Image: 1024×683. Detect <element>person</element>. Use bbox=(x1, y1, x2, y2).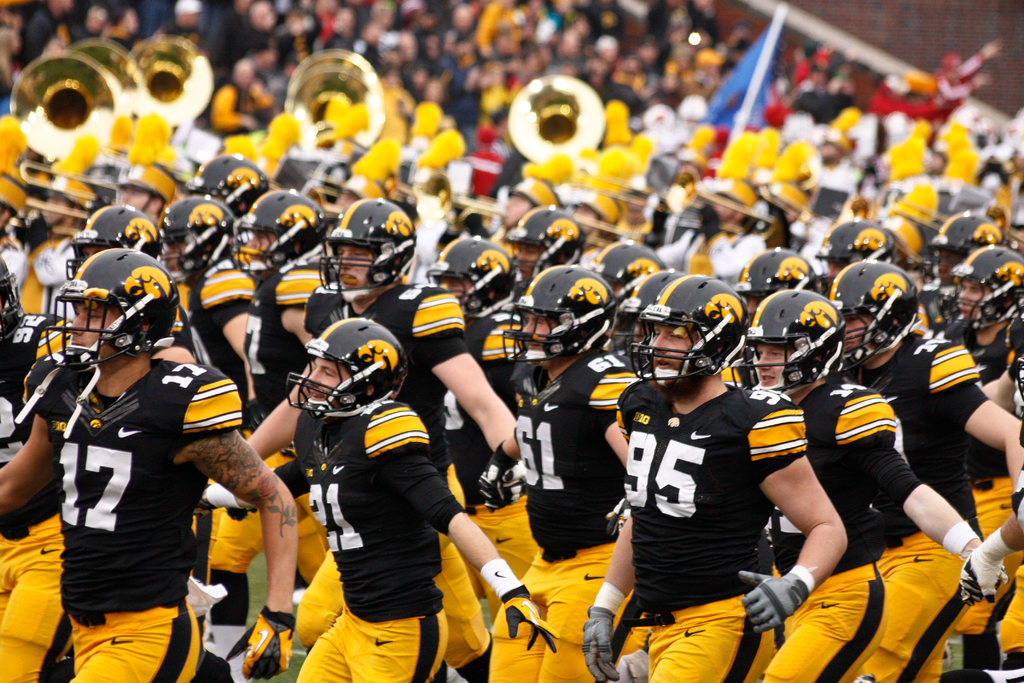
bbox=(610, 311, 829, 680).
